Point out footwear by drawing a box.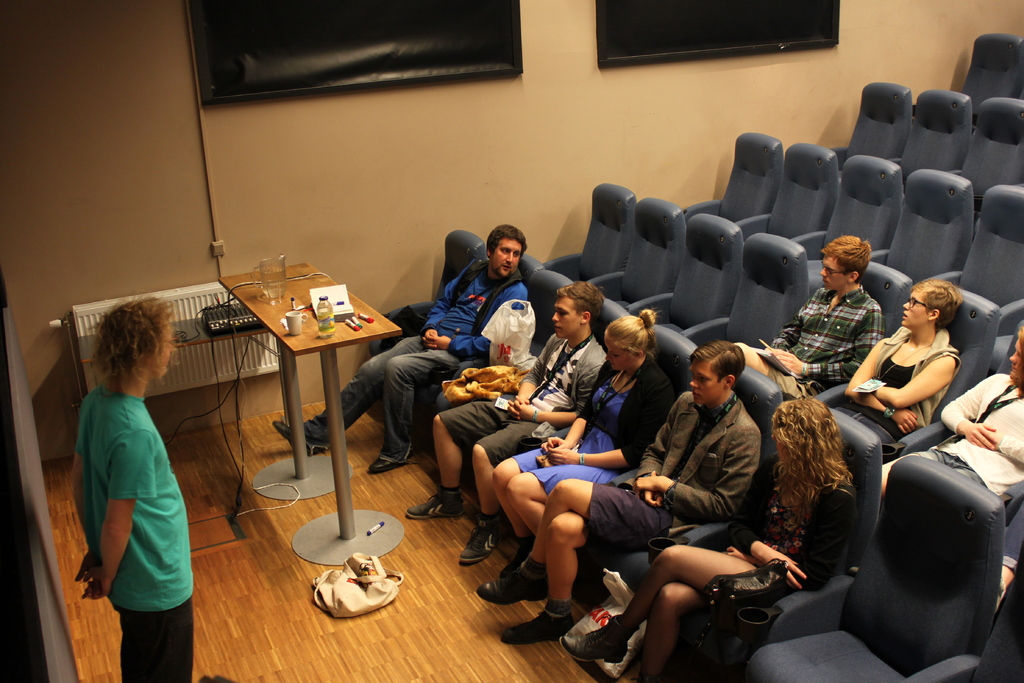
[left=499, top=541, right=536, bottom=580].
